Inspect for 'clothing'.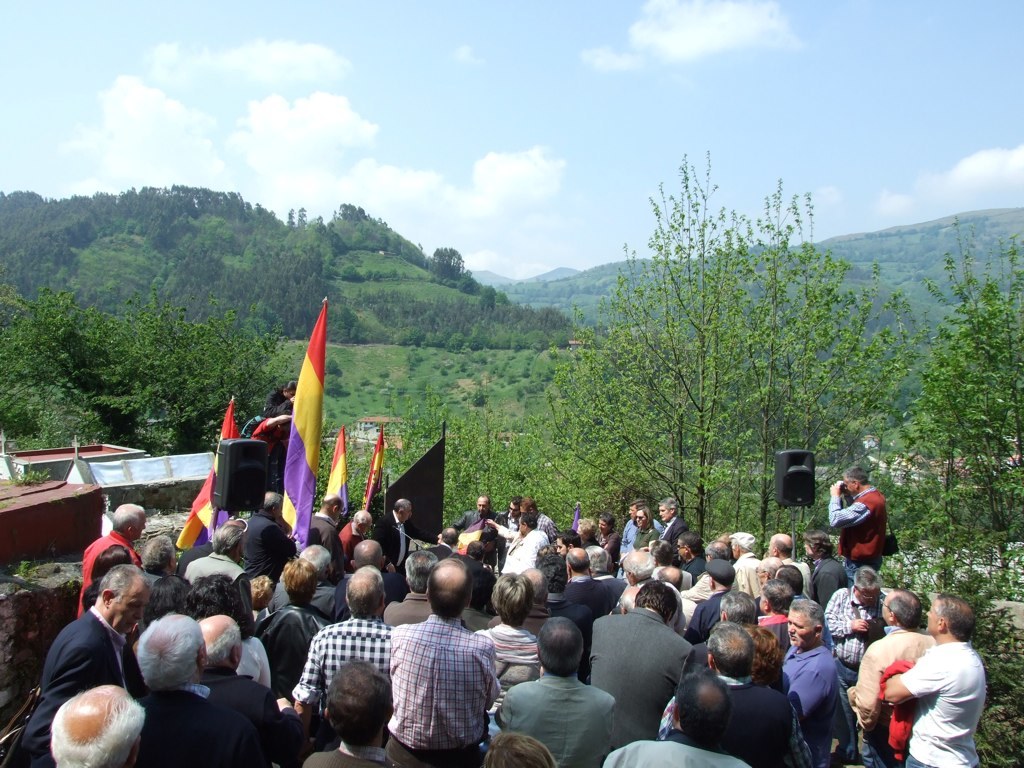
Inspection: x1=742 y1=558 x2=783 y2=602.
